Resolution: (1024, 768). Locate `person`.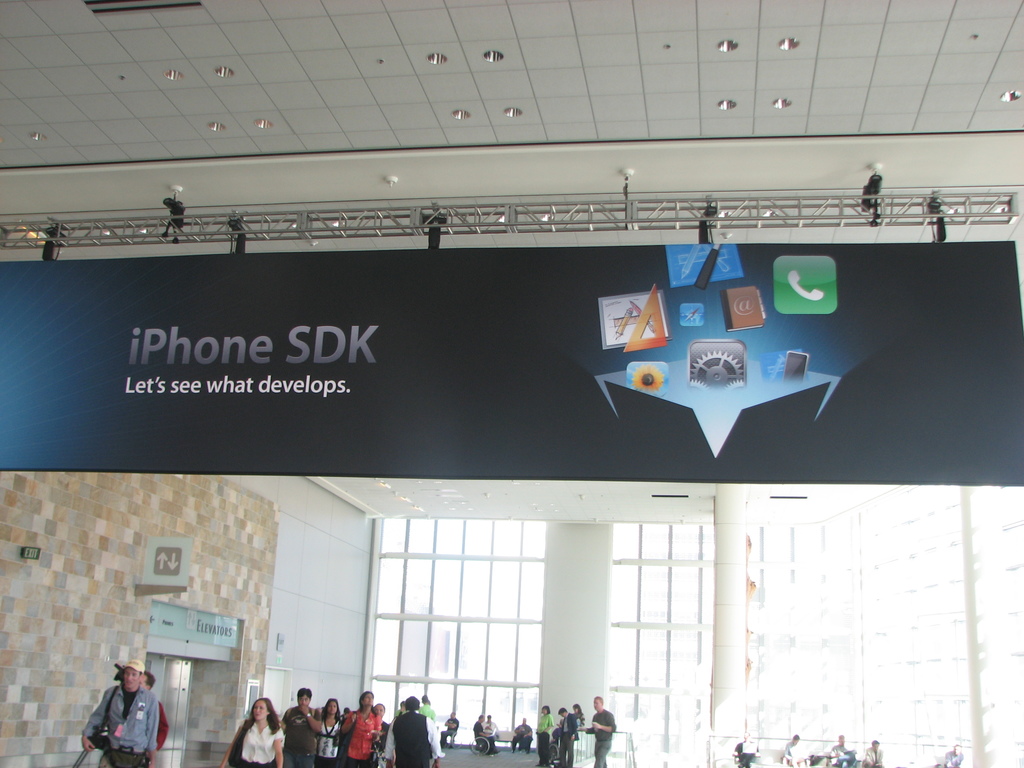
{"left": 560, "top": 709, "right": 580, "bottom": 766}.
